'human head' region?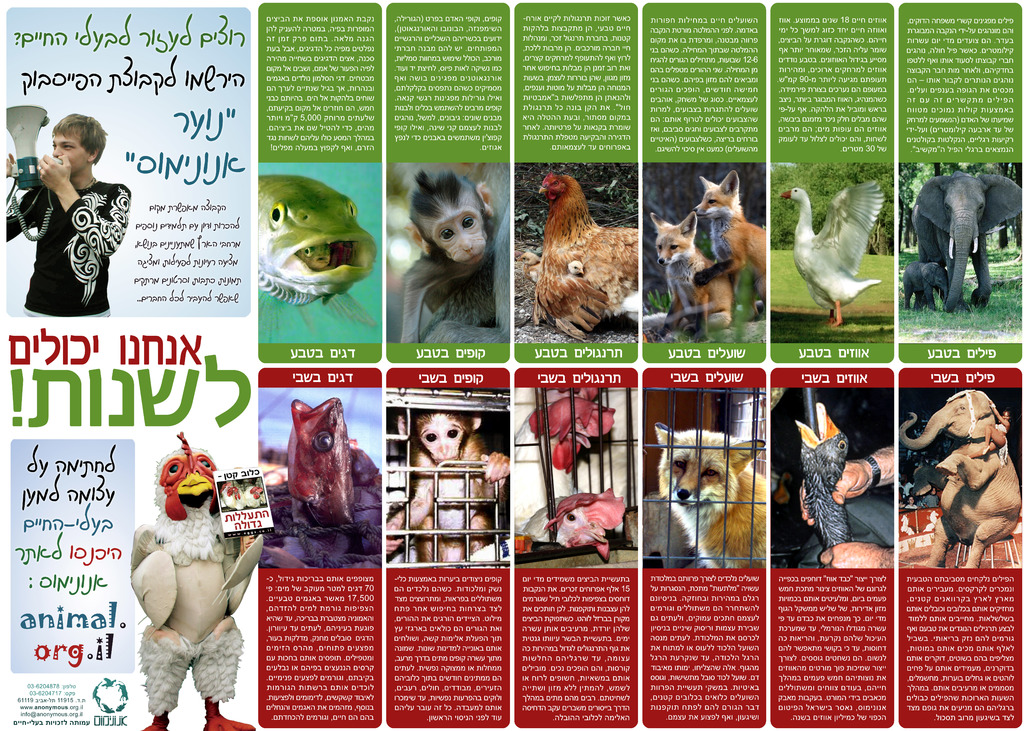
crop(49, 113, 103, 175)
